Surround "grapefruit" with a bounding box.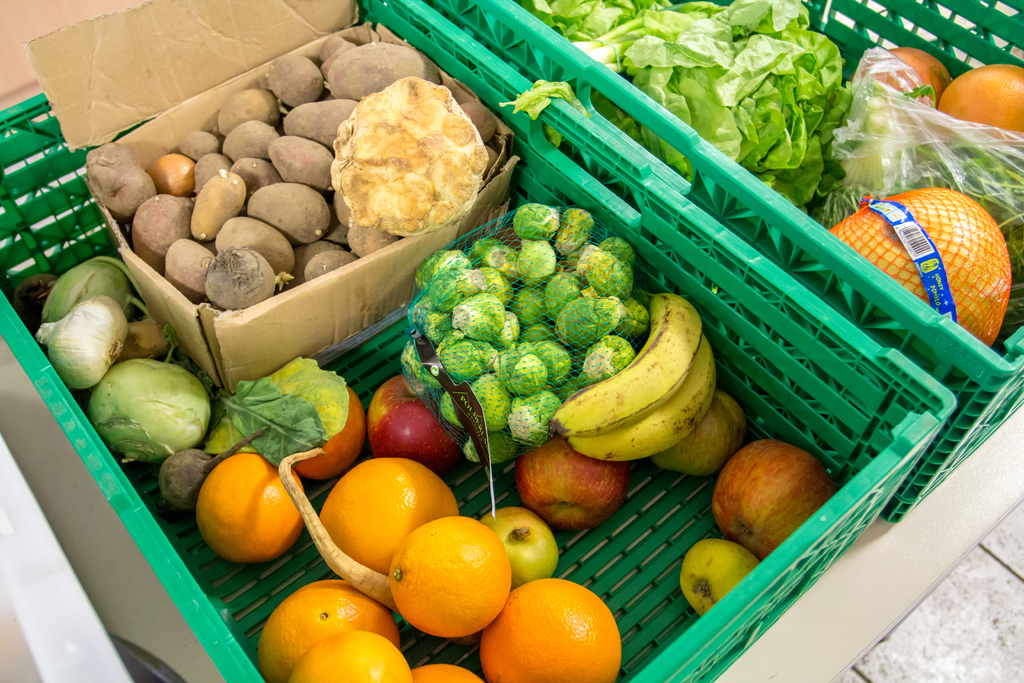
<bbox>190, 452, 307, 570</bbox>.
